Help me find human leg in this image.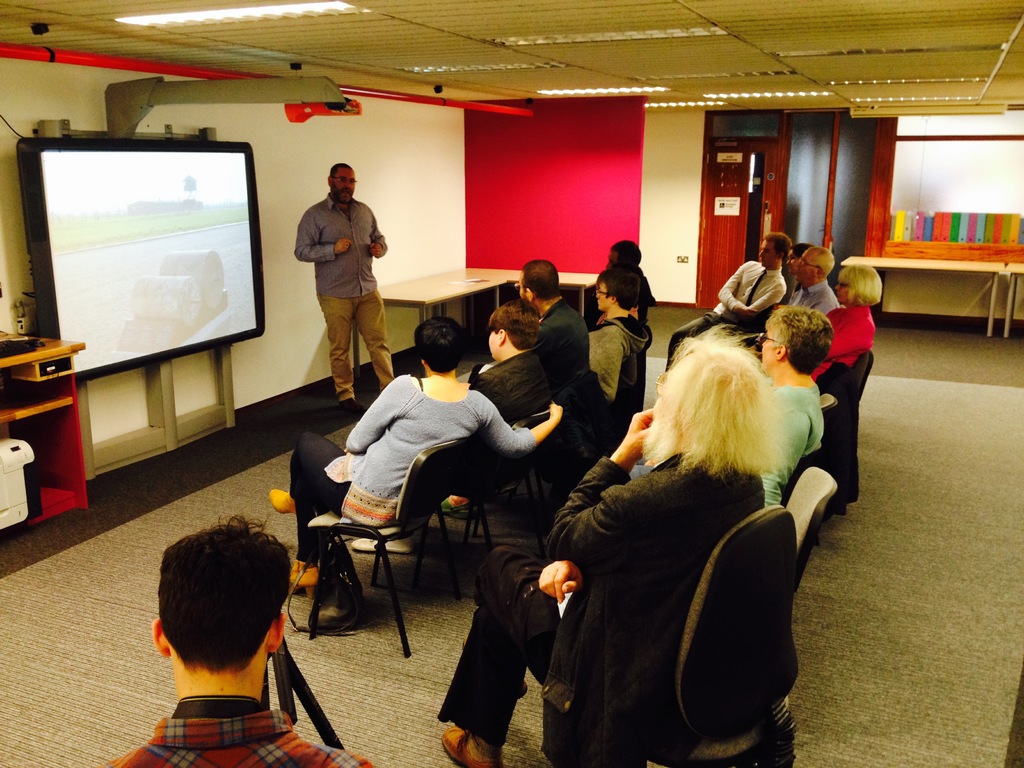
Found it: l=276, t=495, r=341, b=590.
